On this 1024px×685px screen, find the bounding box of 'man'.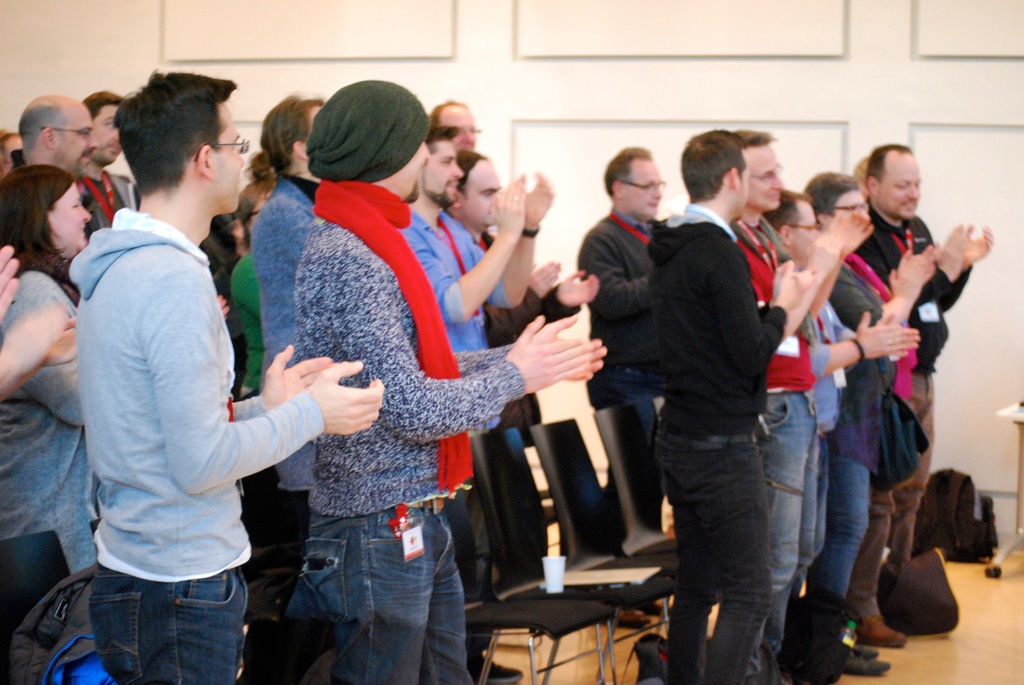
Bounding box: [860,144,991,646].
